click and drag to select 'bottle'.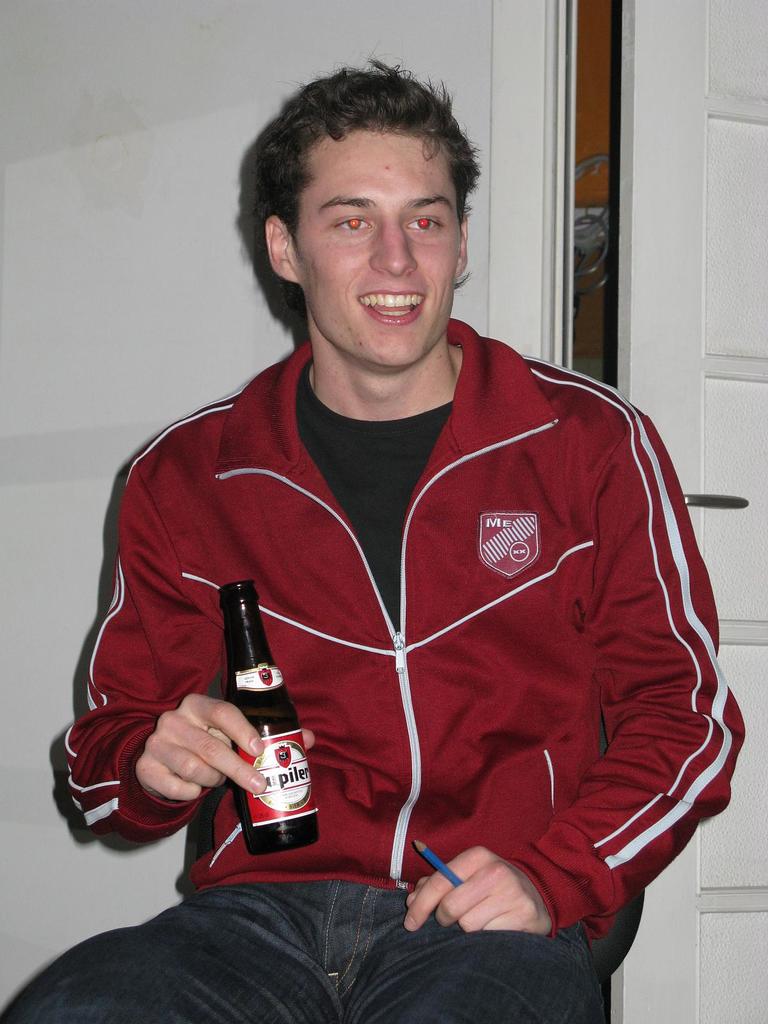
Selection: (x1=201, y1=588, x2=316, y2=855).
